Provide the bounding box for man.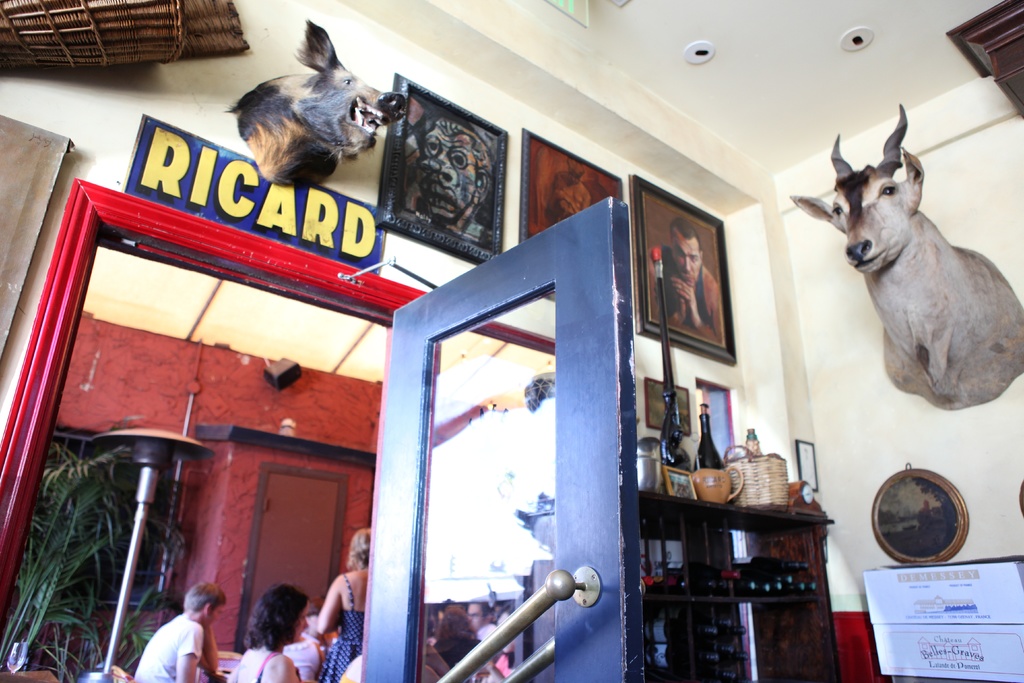
470:600:500:643.
